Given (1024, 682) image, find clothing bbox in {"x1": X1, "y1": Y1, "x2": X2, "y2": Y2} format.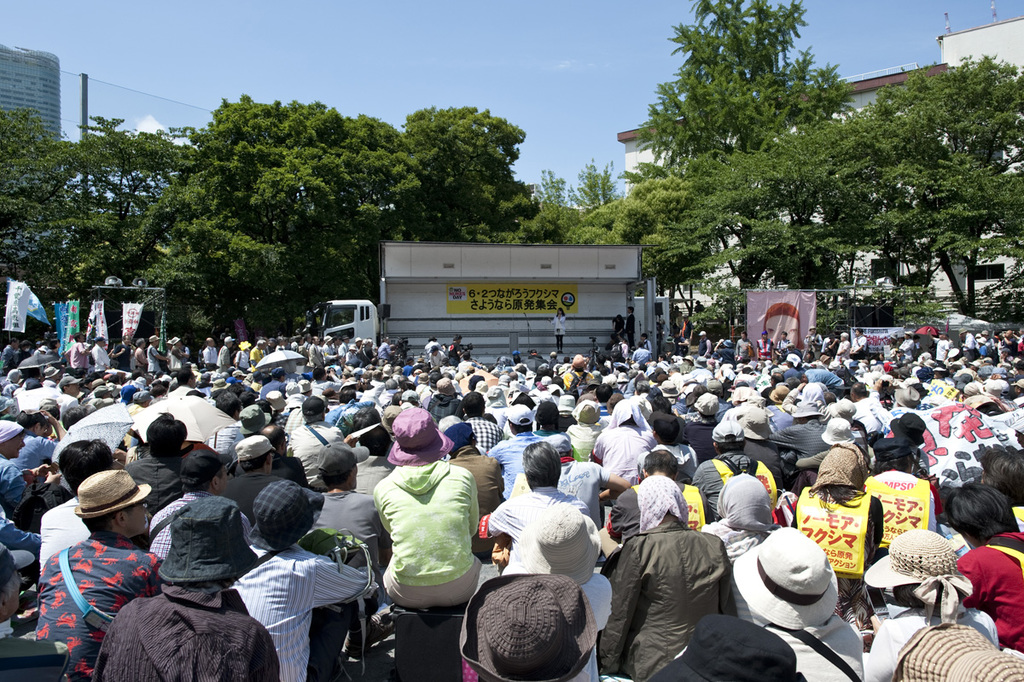
{"x1": 368, "y1": 458, "x2": 482, "y2": 613}.
